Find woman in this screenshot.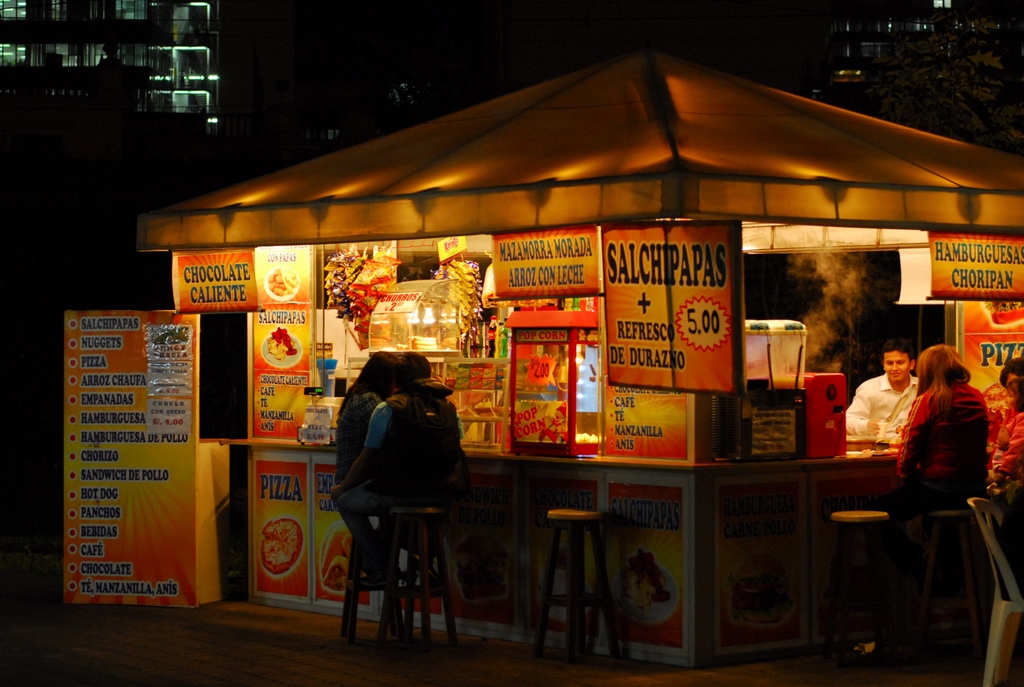
The bounding box for woman is region(879, 346, 1000, 558).
